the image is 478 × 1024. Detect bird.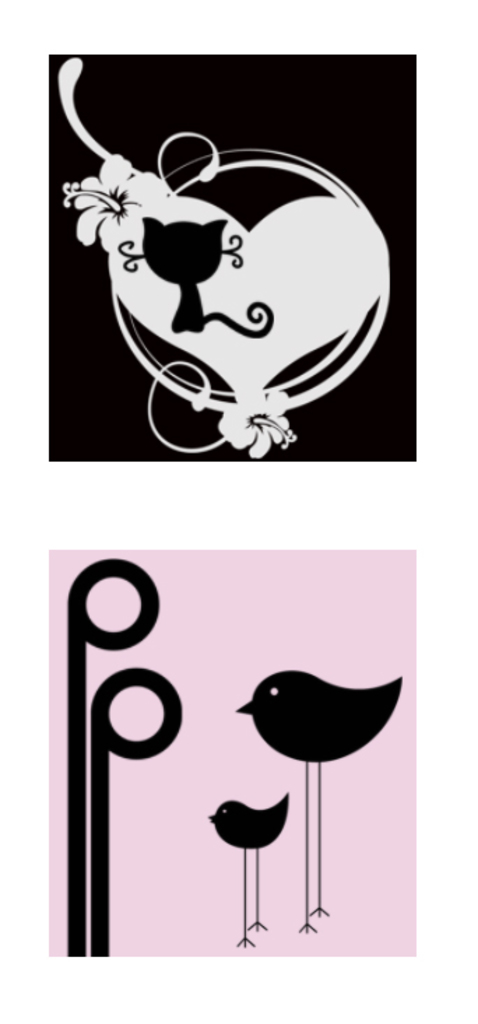
Detection: <bbox>229, 664, 404, 944</bbox>.
